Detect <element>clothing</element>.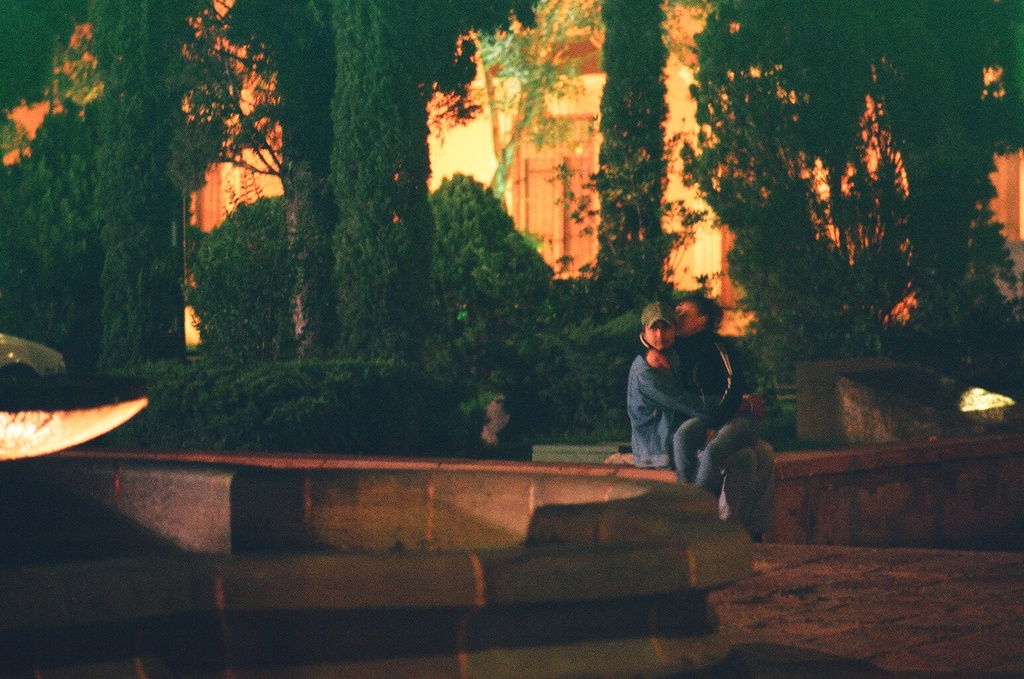
Detected at 665 326 741 496.
